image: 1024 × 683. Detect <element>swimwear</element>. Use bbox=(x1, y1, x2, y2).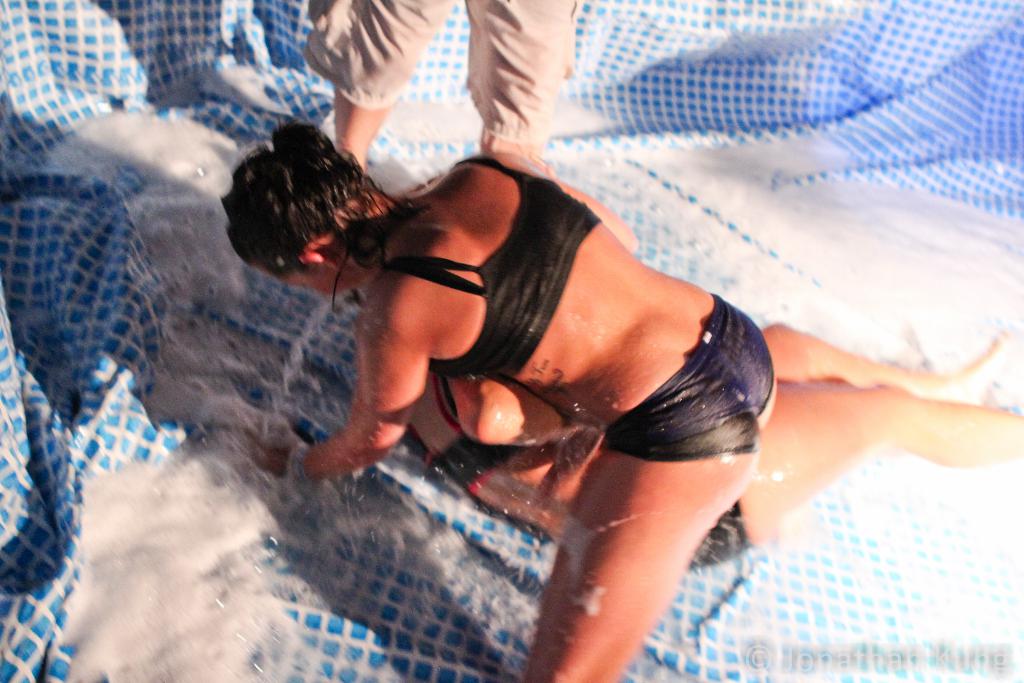
bbox=(599, 293, 798, 451).
